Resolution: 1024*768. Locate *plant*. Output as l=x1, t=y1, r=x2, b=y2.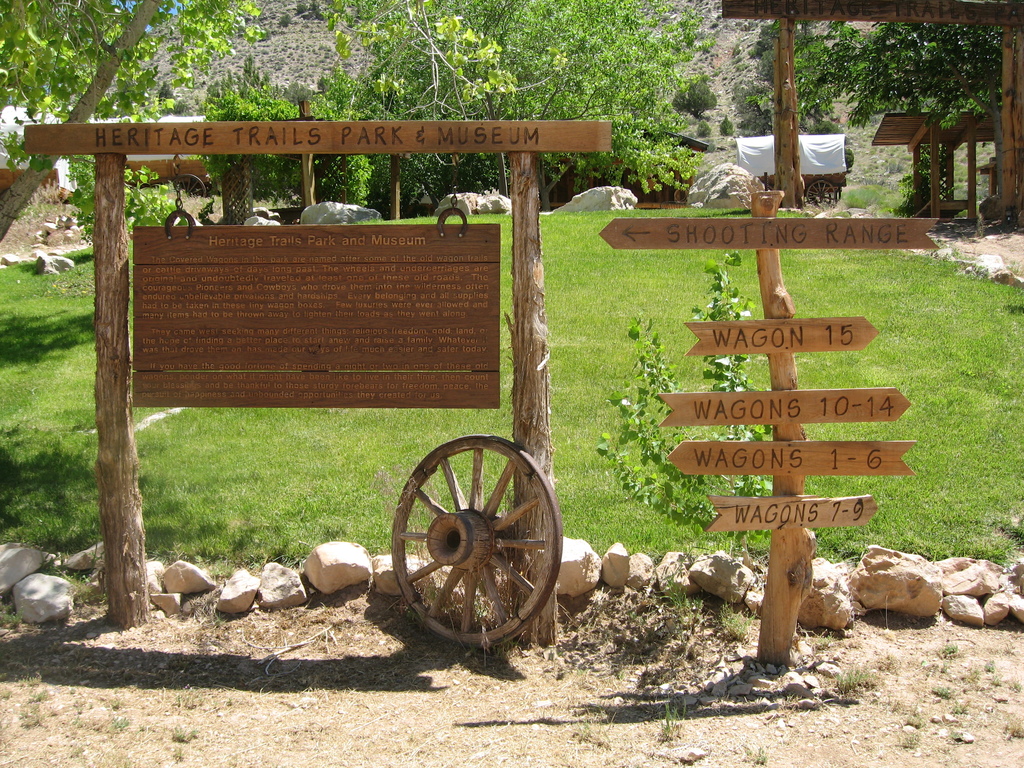
l=26, t=687, r=50, b=705.
